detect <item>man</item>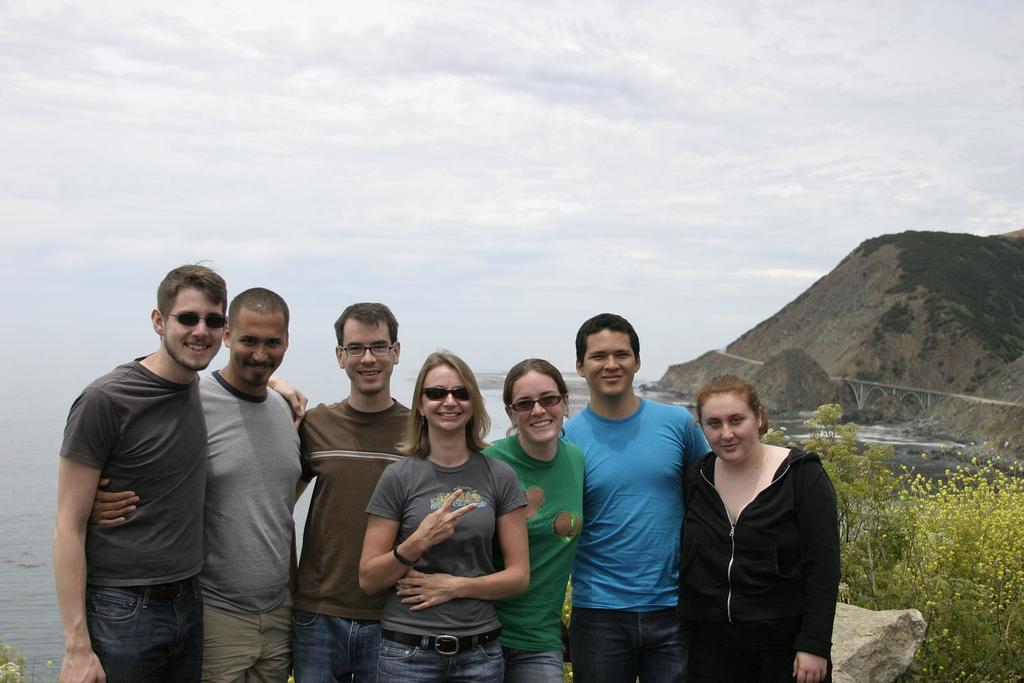
box(296, 300, 424, 682)
